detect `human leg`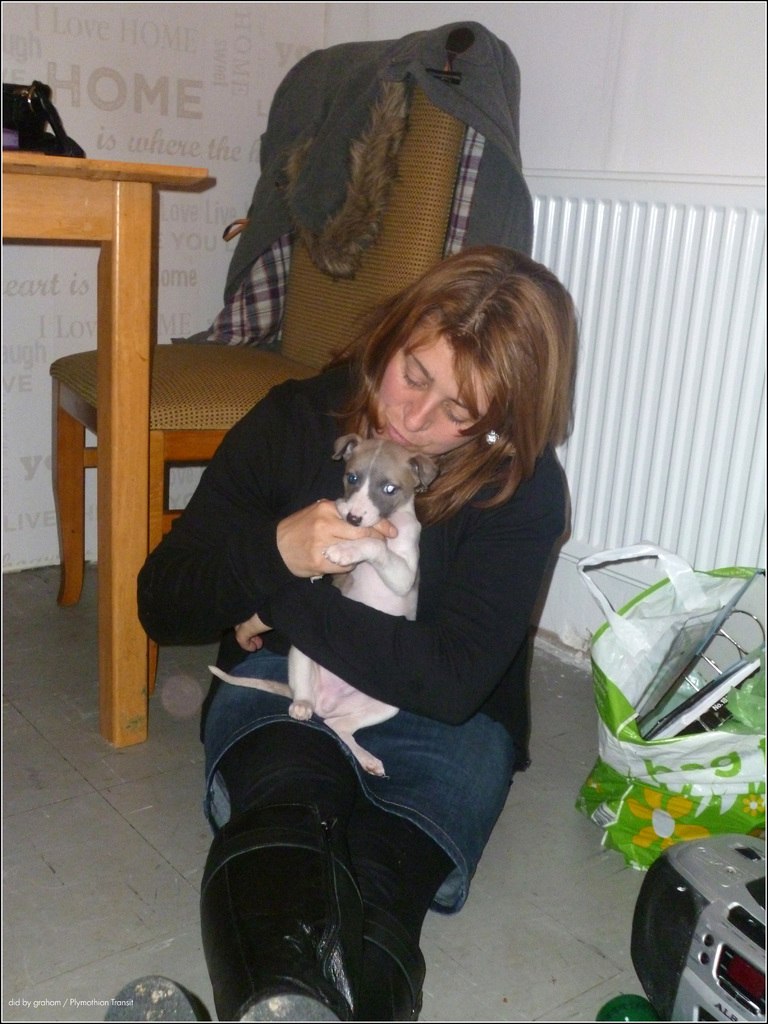
left=102, top=710, right=329, bottom=1023
